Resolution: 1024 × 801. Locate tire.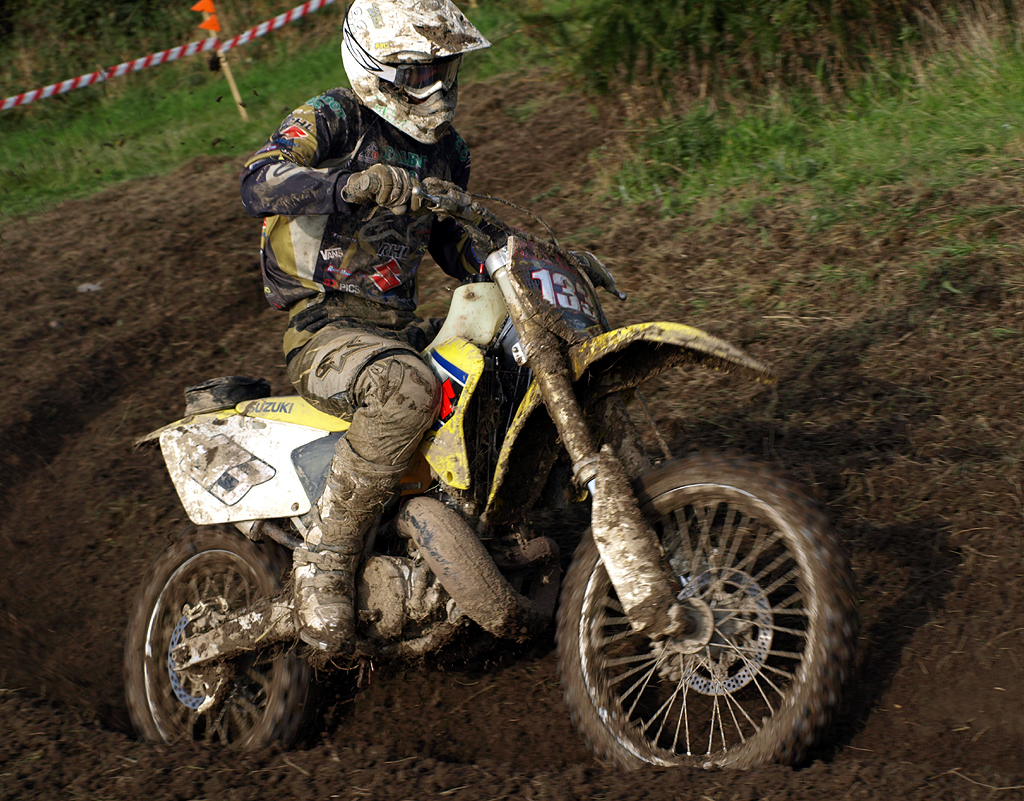
Rect(126, 534, 308, 759).
